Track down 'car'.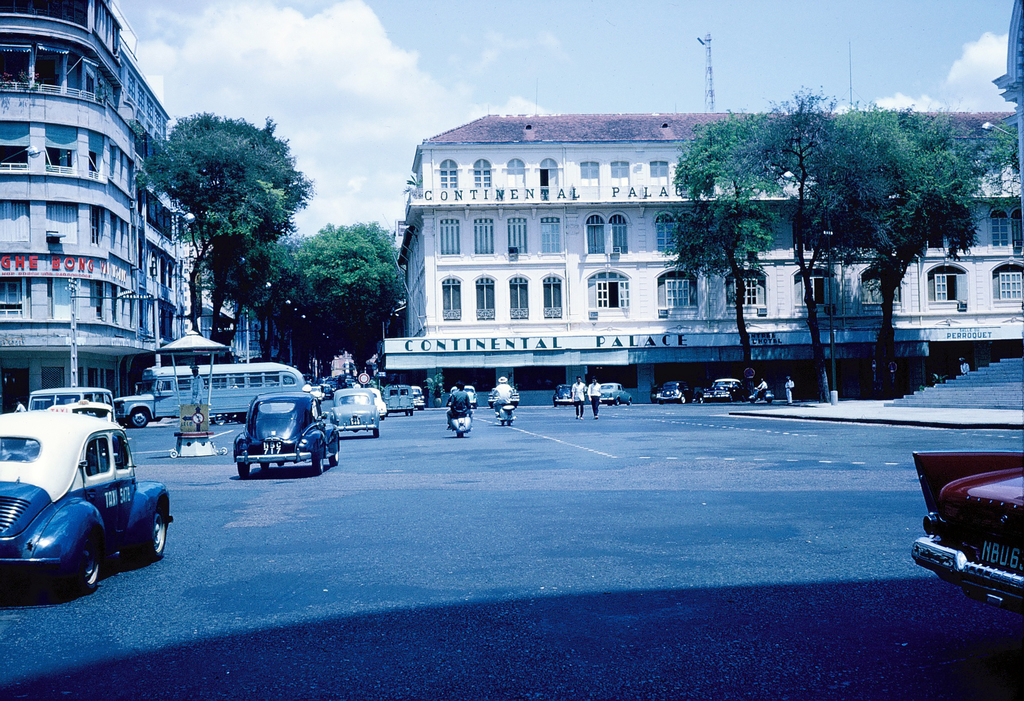
Tracked to box(655, 380, 701, 405).
